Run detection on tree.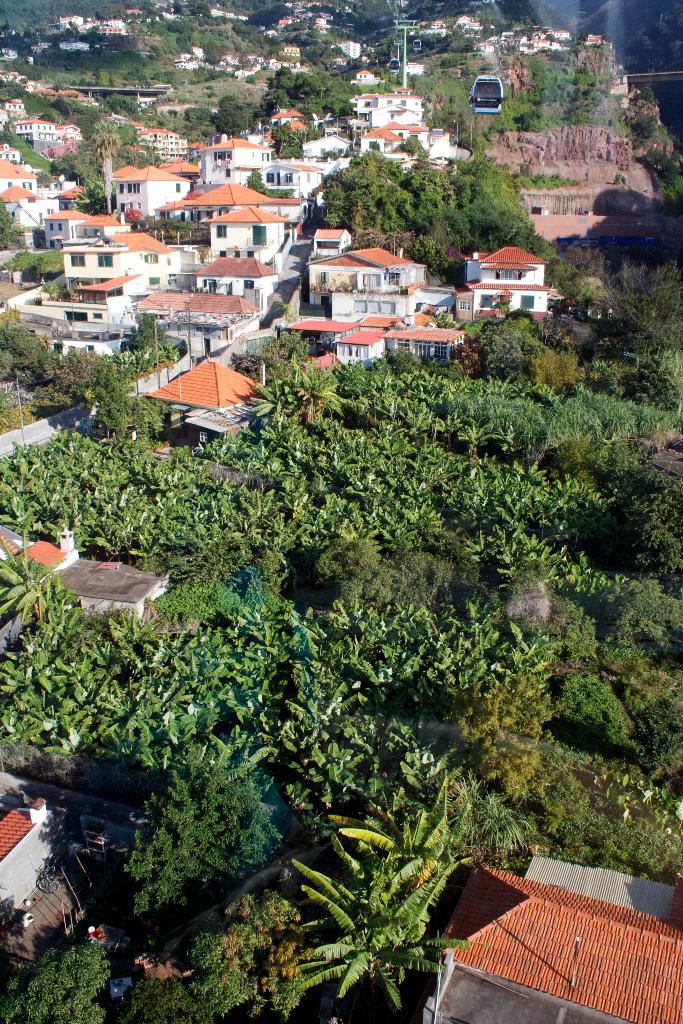
Result: [449, 337, 481, 377].
